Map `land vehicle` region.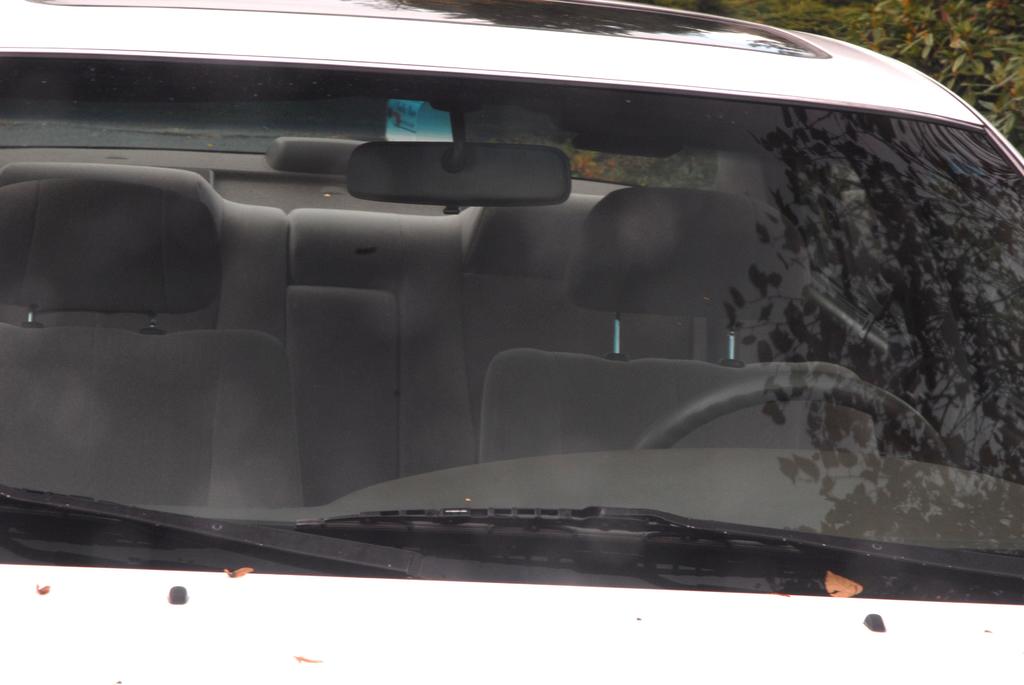
Mapped to pyautogui.locateOnScreen(0, 0, 1012, 635).
